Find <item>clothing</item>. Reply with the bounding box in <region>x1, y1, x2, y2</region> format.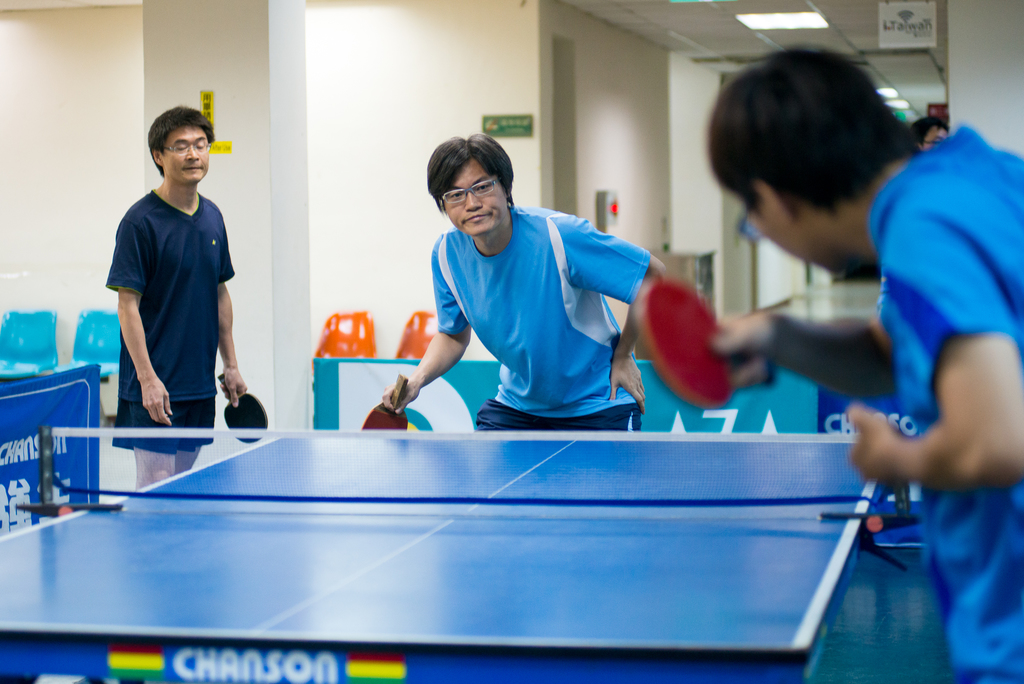
<region>430, 208, 650, 418</region>.
